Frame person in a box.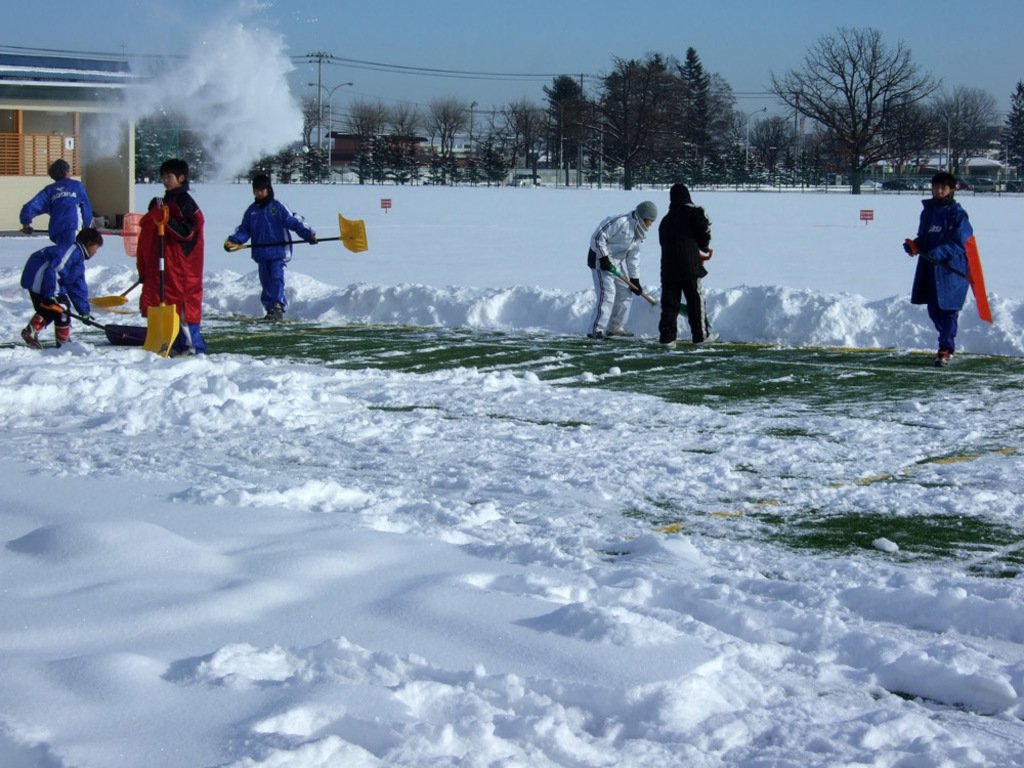
bbox(895, 168, 979, 370).
